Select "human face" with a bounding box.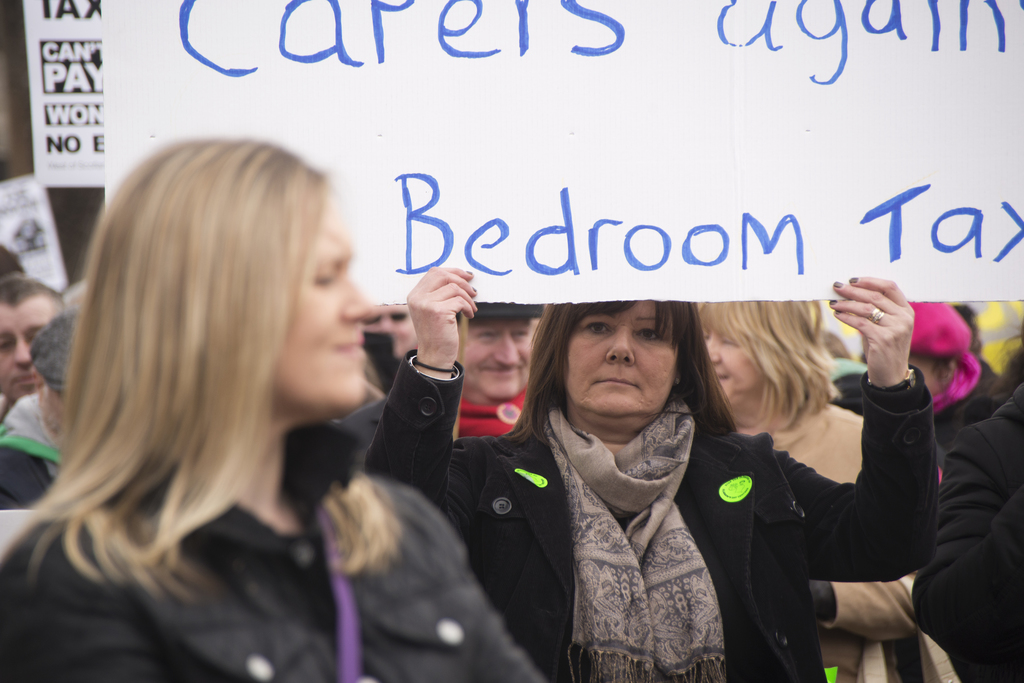
[470,312,537,394].
